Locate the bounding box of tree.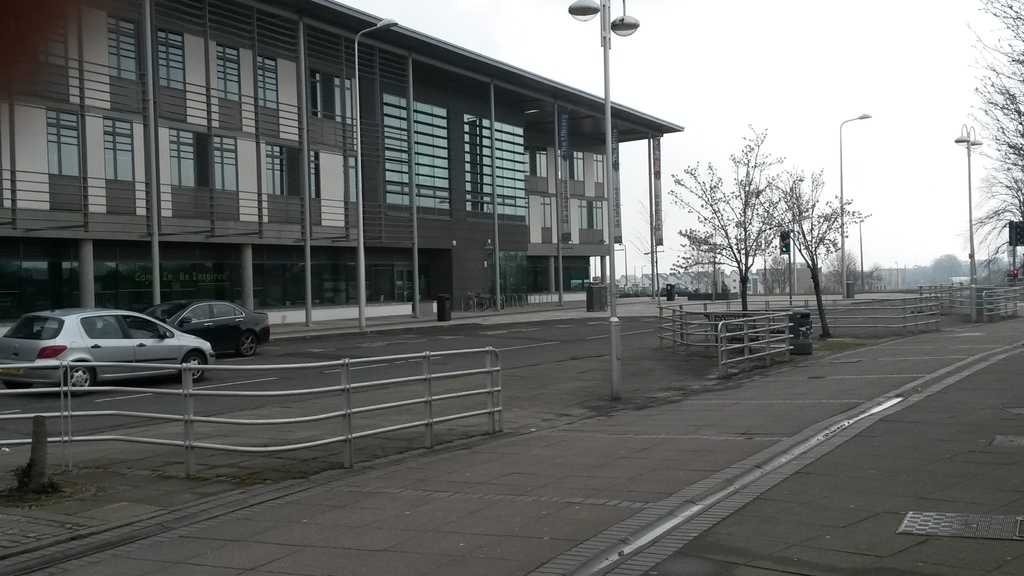
Bounding box: box=[968, 0, 1023, 277].
